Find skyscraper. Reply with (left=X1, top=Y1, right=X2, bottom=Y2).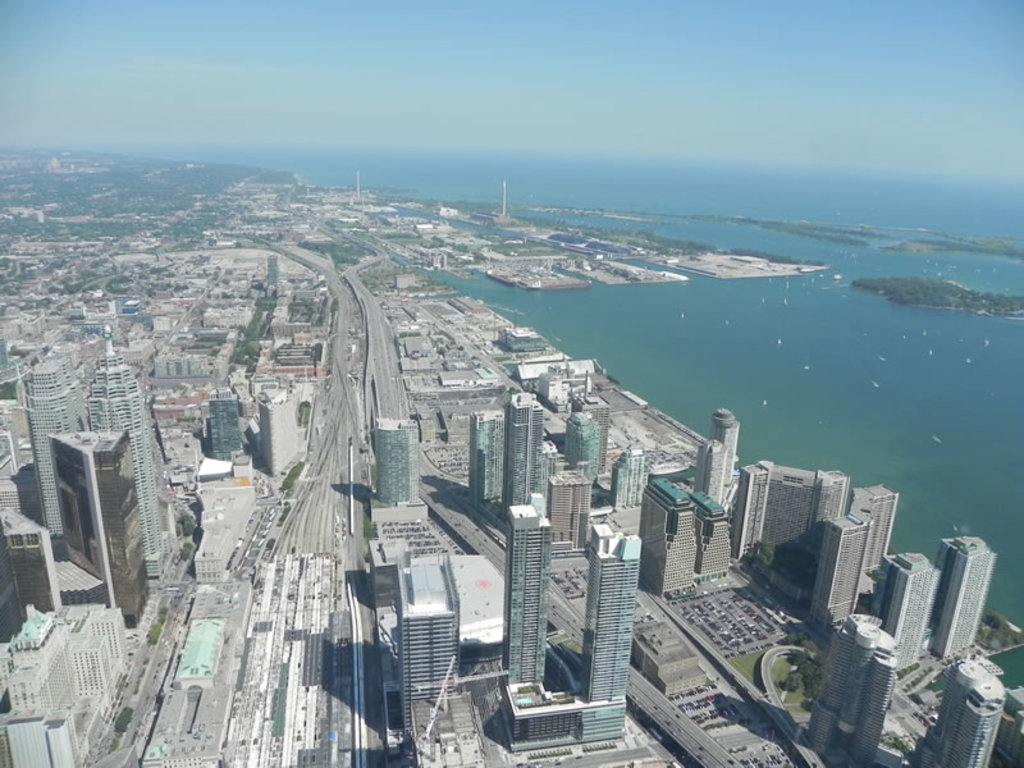
(left=507, top=500, right=580, bottom=704).
